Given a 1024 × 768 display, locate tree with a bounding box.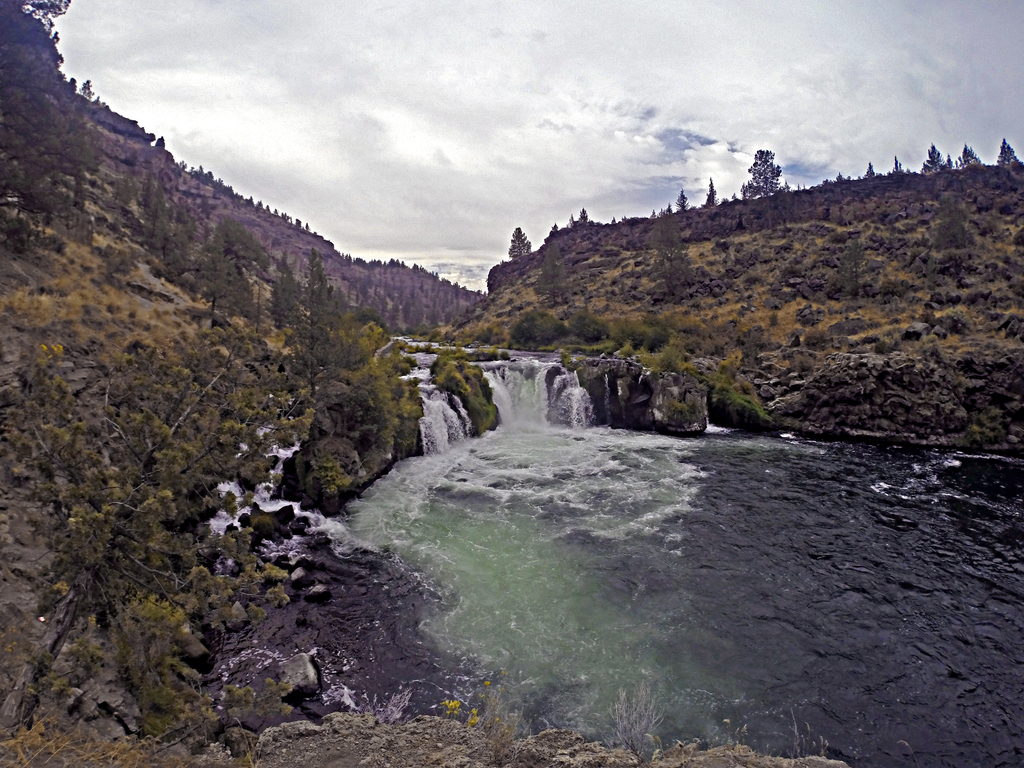
Located: BBox(989, 135, 1012, 168).
